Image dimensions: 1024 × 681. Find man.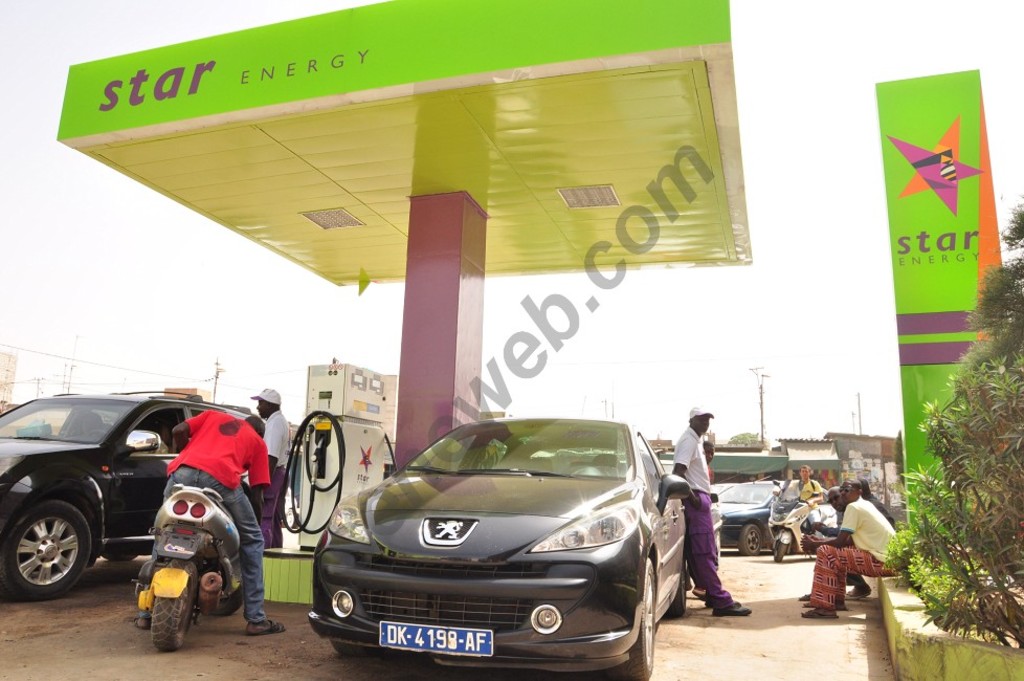
crop(850, 477, 898, 601).
